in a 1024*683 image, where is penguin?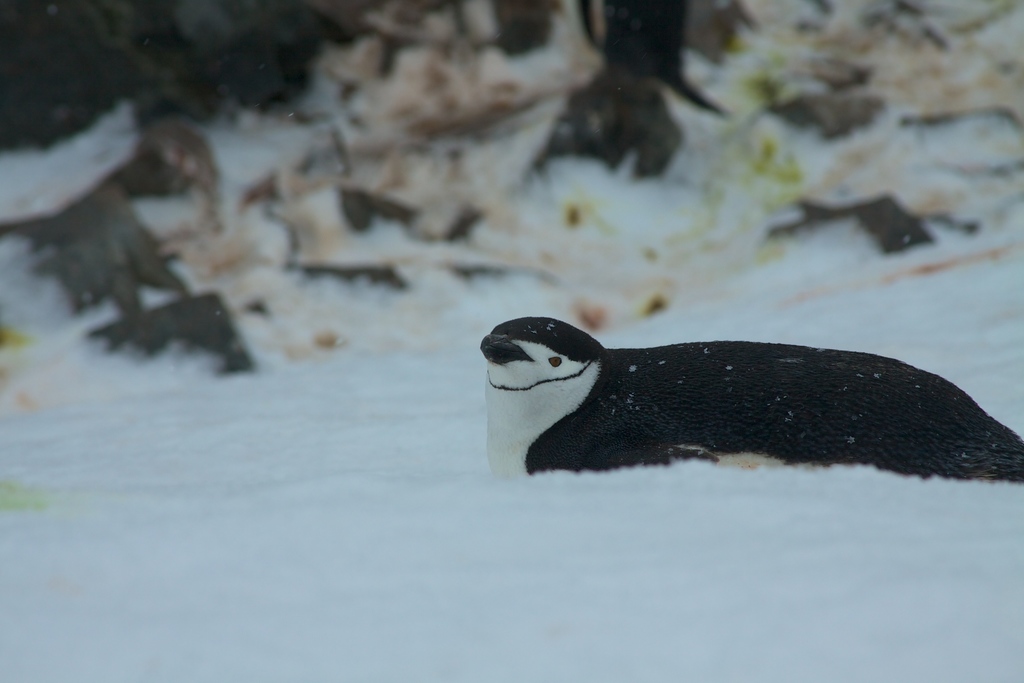
region(473, 302, 918, 487).
